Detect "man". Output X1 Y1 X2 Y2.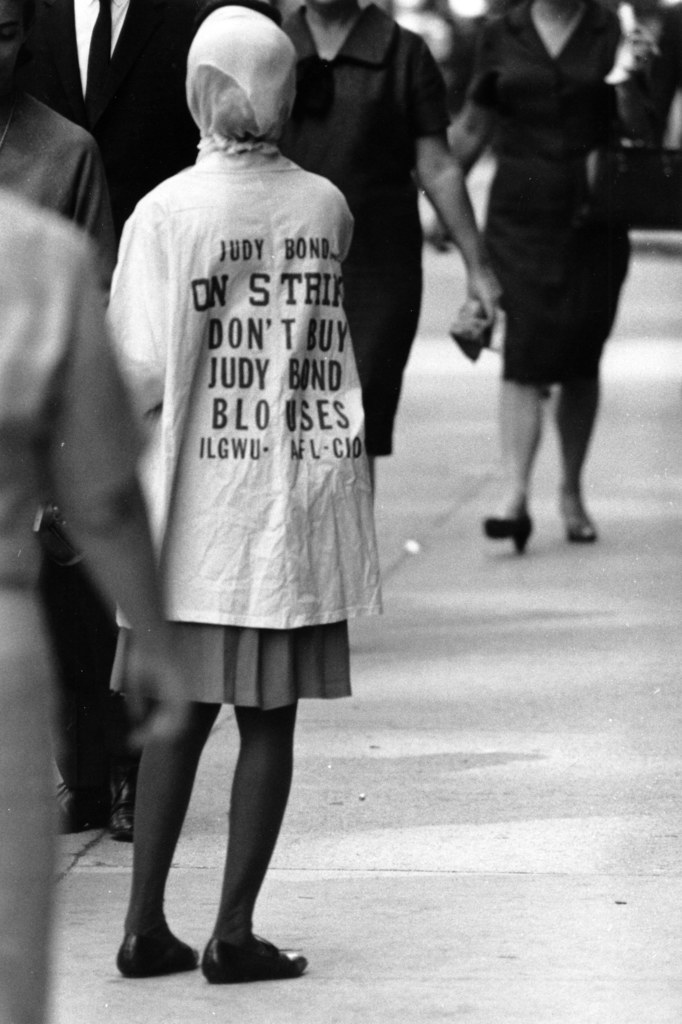
0 0 142 840.
